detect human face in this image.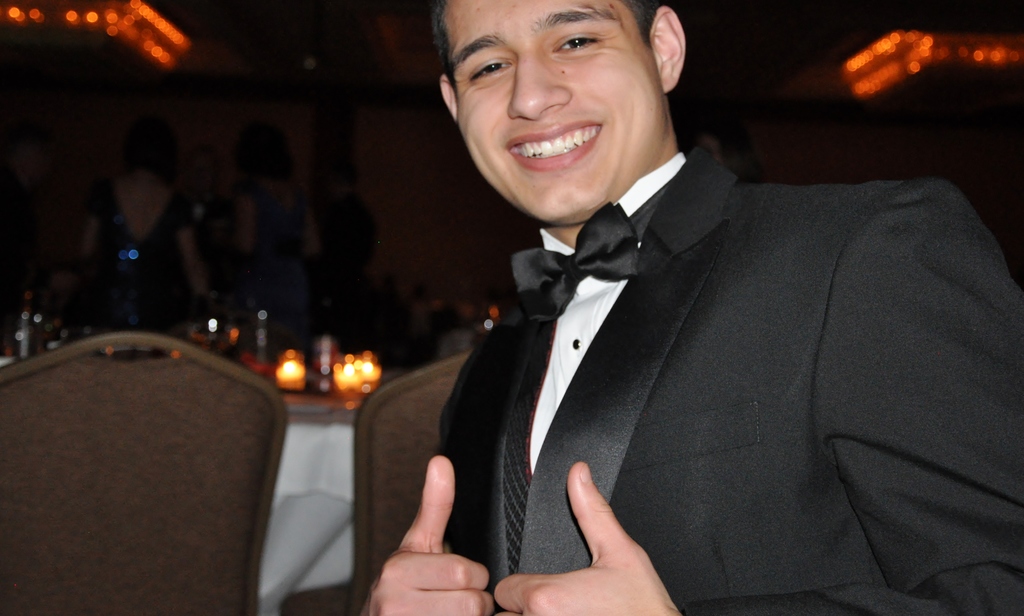
Detection: l=454, t=0, r=662, b=220.
